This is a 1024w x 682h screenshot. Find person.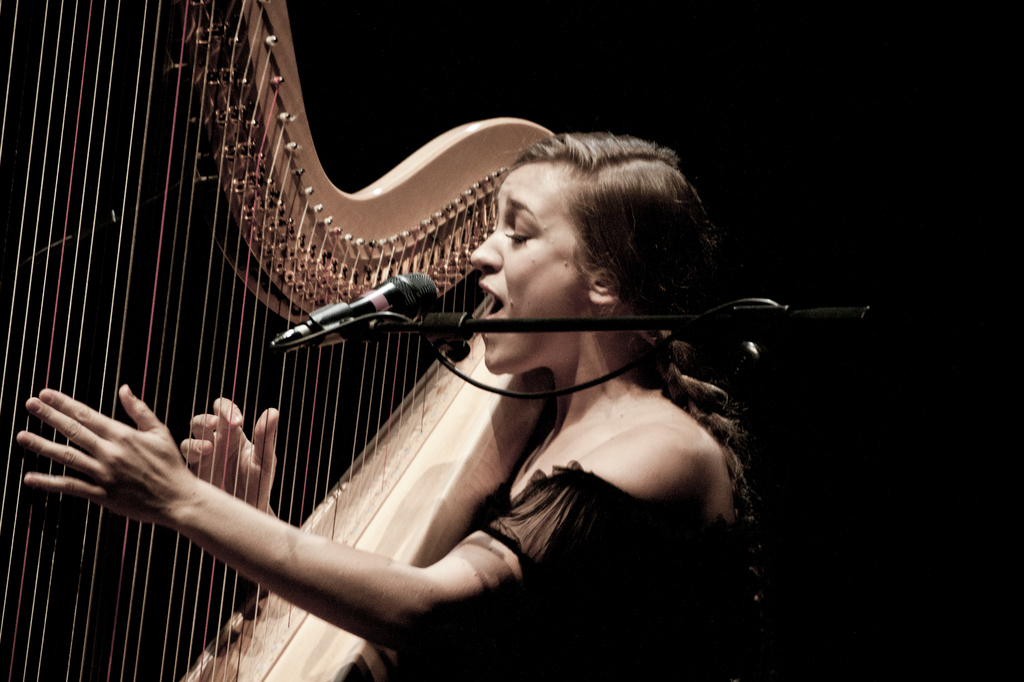
Bounding box: 16 131 763 681.
